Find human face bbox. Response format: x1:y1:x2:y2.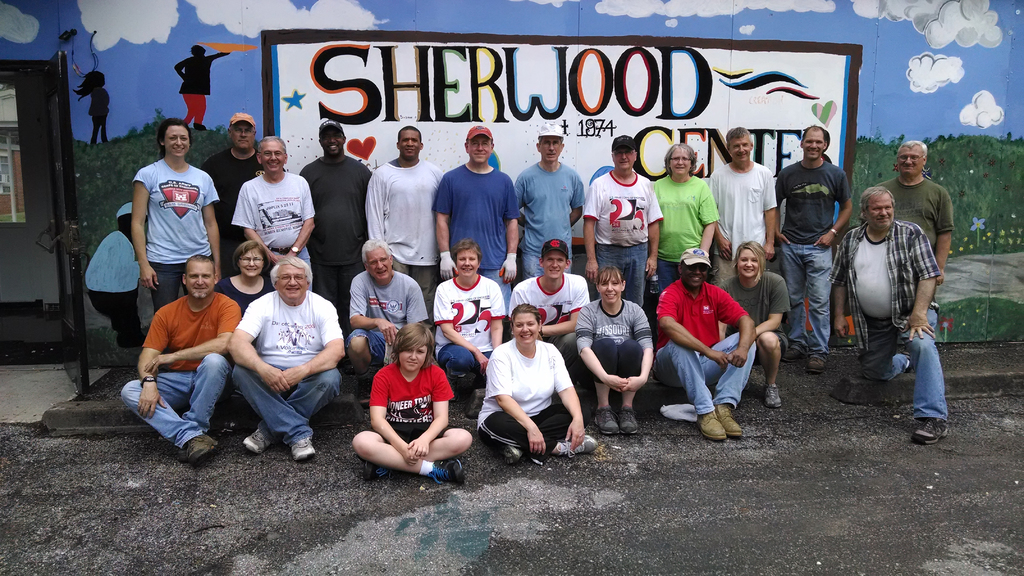
540:137:559:162.
